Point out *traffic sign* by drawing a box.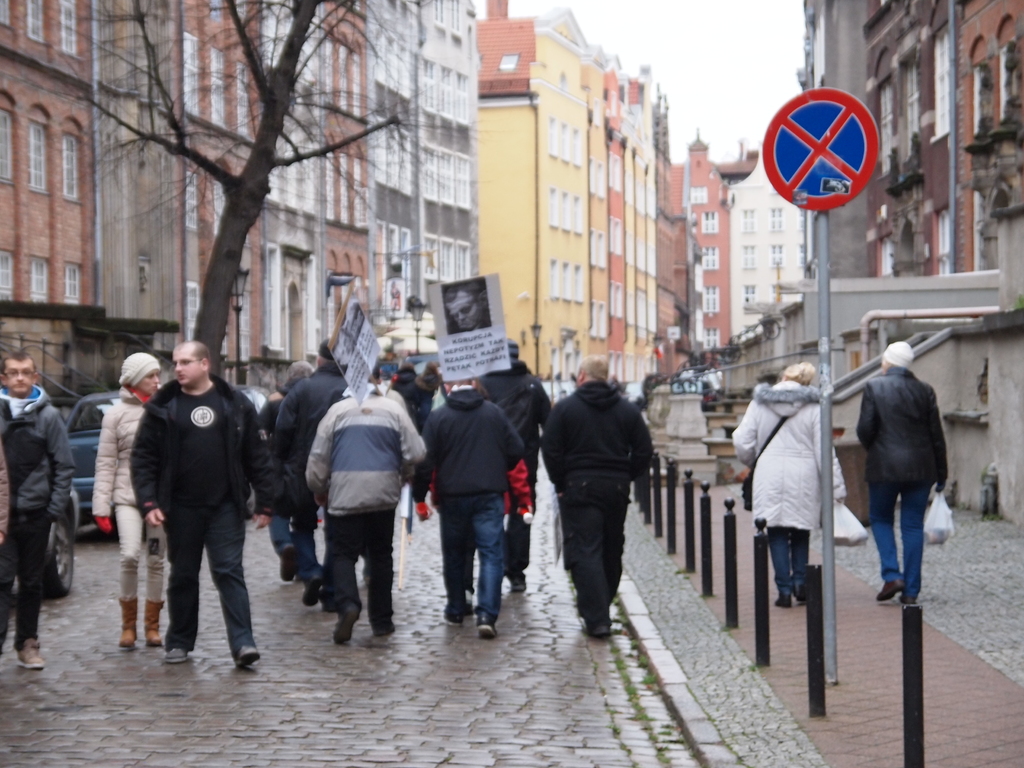
left=763, top=82, right=879, bottom=213.
